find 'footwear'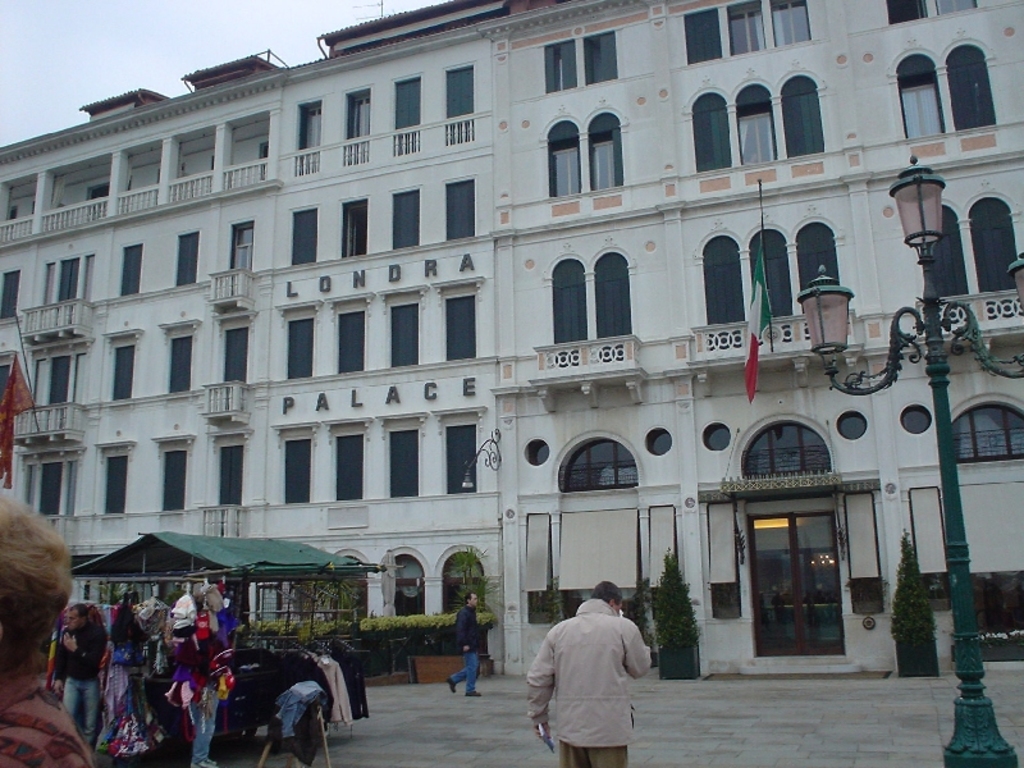
<box>448,675,456,690</box>
